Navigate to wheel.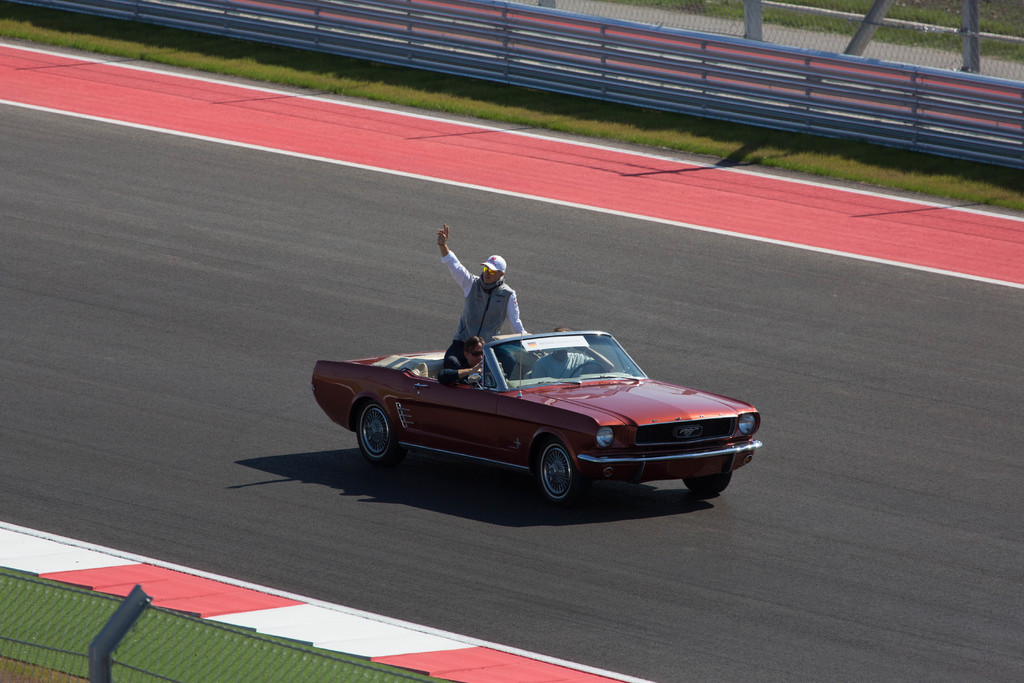
Navigation target: x1=571 y1=362 x2=609 y2=372.
